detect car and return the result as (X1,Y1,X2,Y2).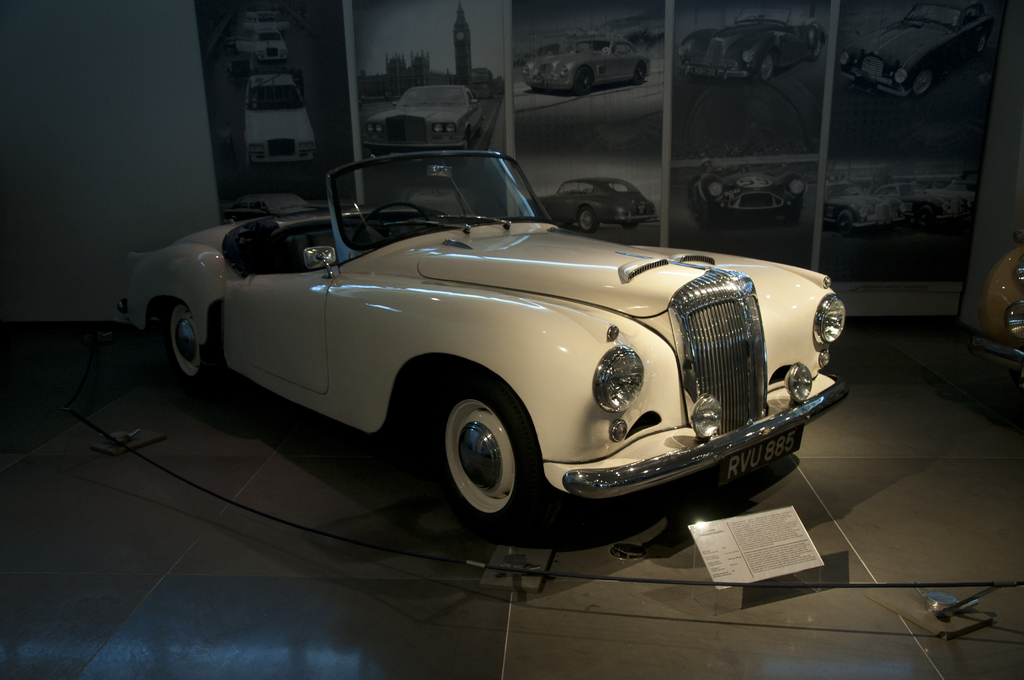
(842,0,1002,108).
